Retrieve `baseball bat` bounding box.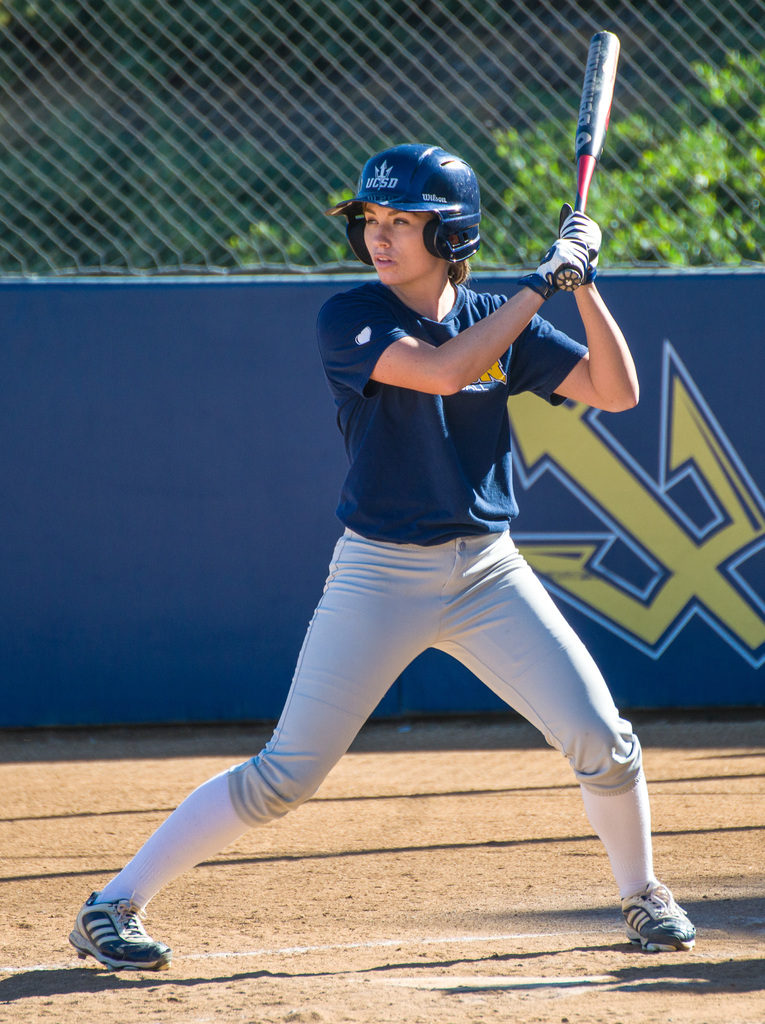
Bounding box: x1=546, y1=32, x2=624, y2=291.
